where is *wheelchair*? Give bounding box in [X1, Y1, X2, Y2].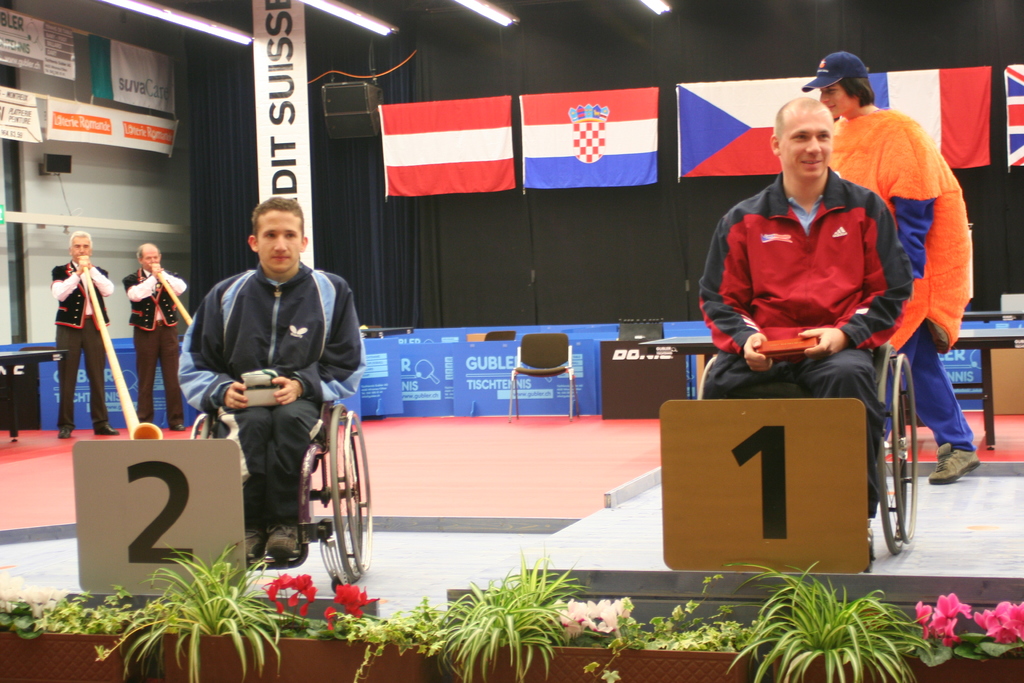
[191, 333, 371, 570].
